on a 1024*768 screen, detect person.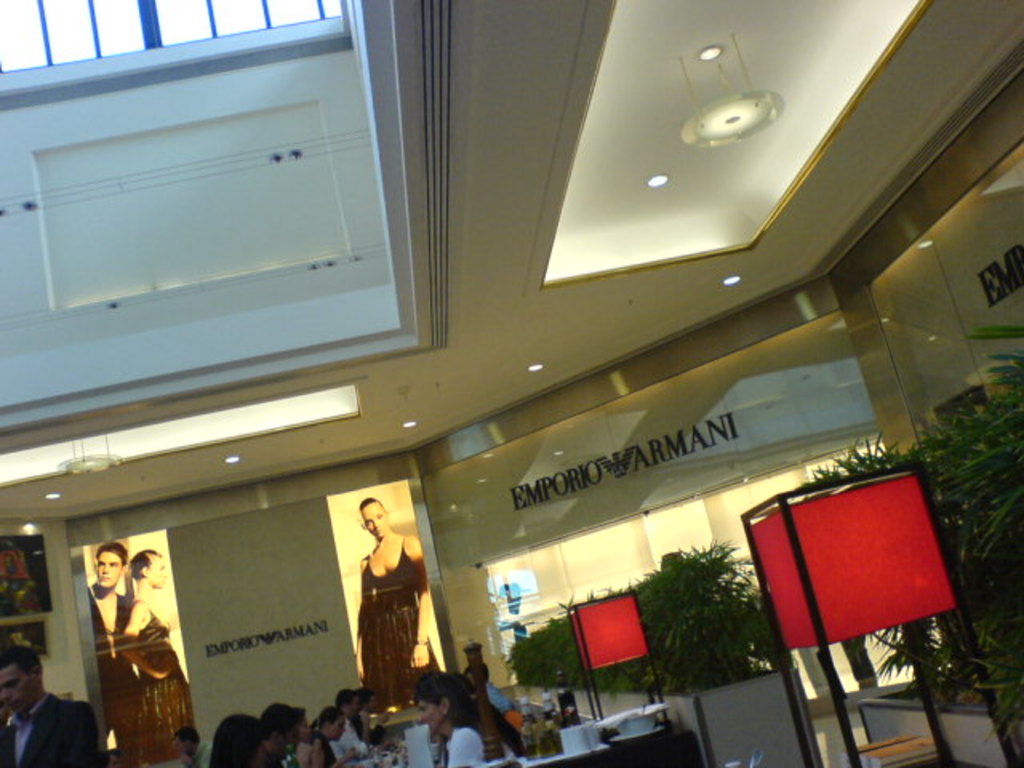
BBox(346, 501, 426, 725).
